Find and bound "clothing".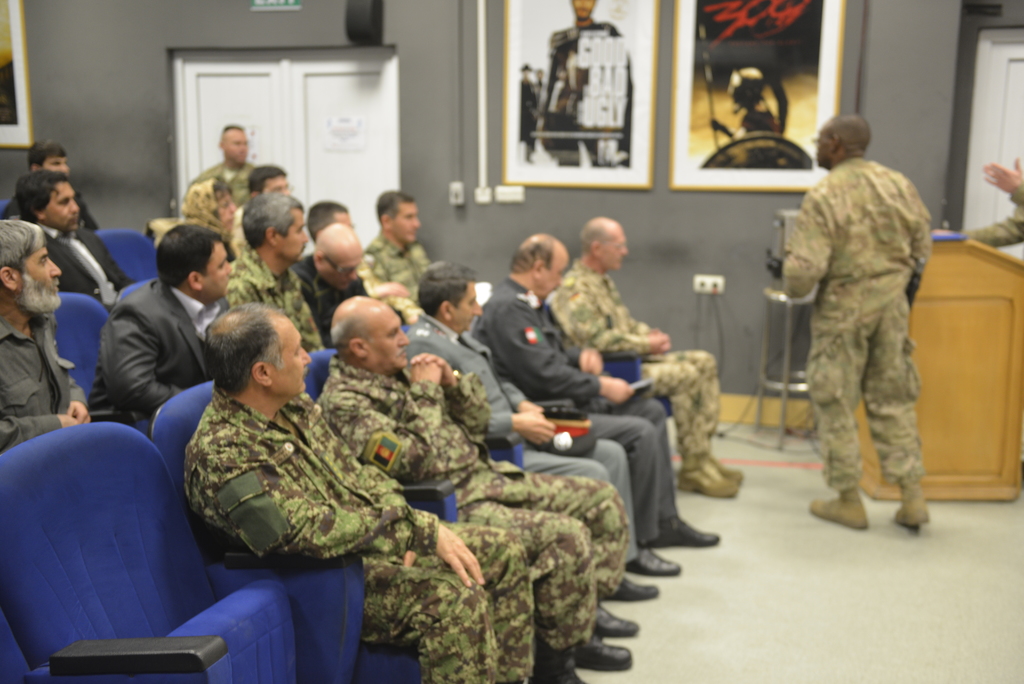
Bound: <box>0,322,99,457</box>.
